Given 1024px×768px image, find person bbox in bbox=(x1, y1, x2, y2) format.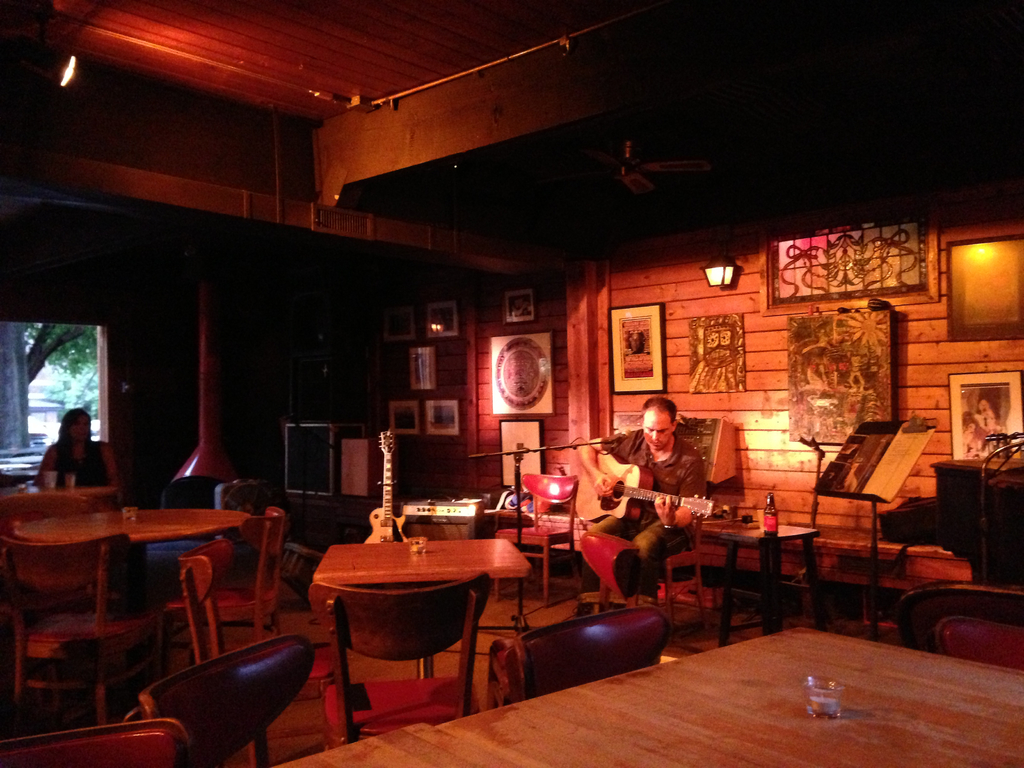
bbox=(608, 390, 705, 621).
